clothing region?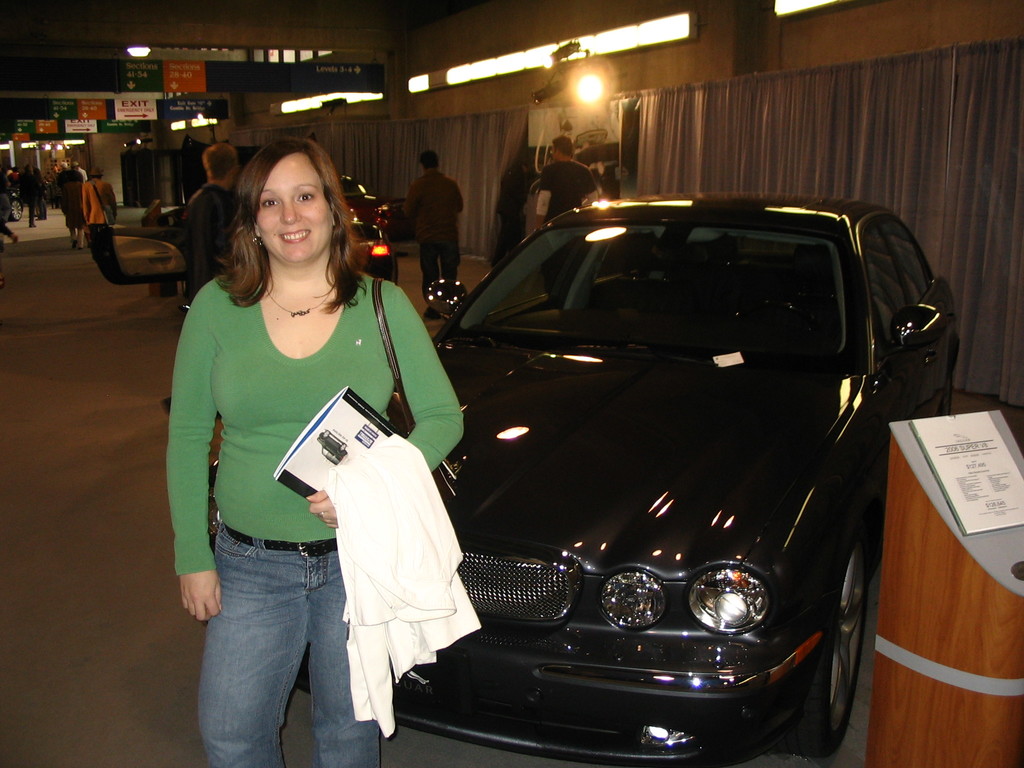
(399, 166, 470, 307)
